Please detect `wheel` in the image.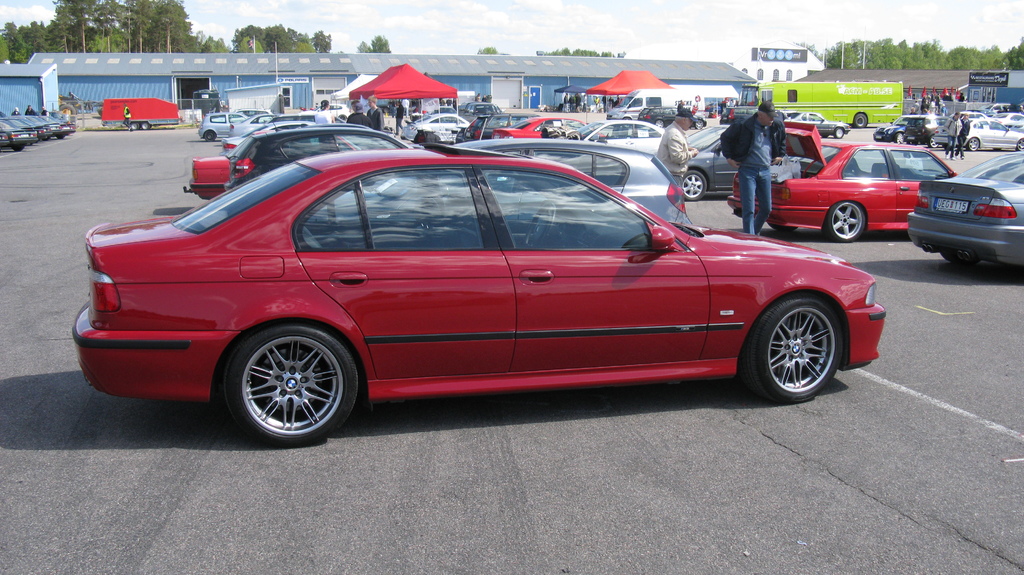
<box>835,128,844,137</box>.
